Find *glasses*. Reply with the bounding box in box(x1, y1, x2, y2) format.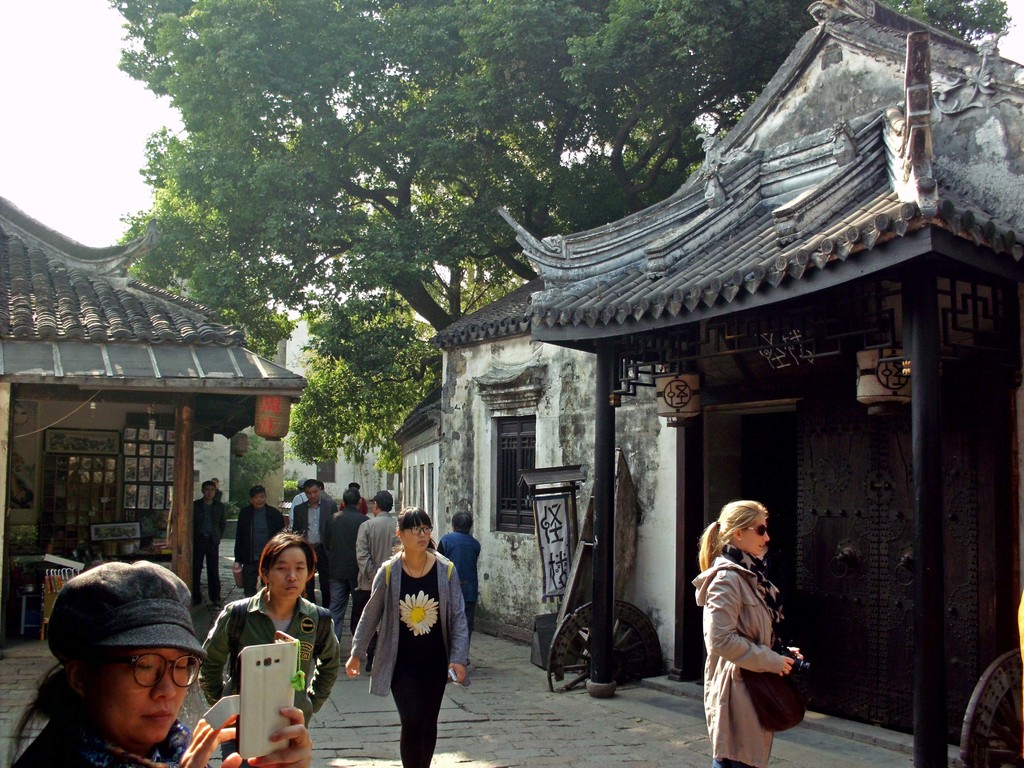
box(118, 653, 205, 688).
